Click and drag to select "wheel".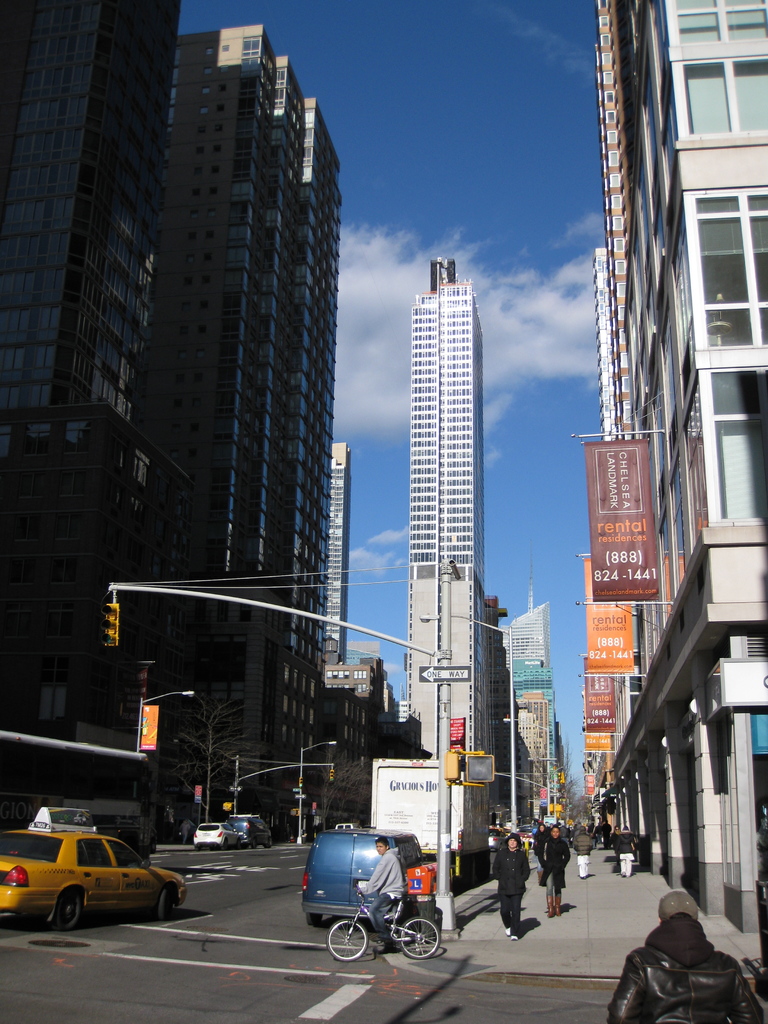
Selection: <region>195, 845, 200, 854</region>.
